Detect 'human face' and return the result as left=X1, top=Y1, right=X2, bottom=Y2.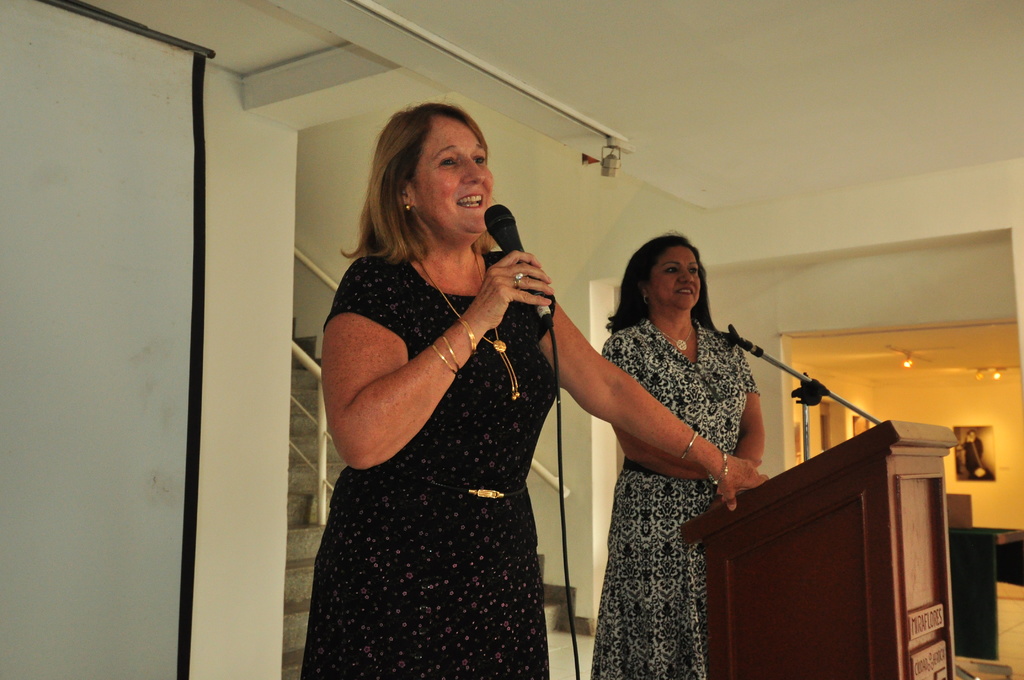
left=413, top=118, right=496, bottom=234.
